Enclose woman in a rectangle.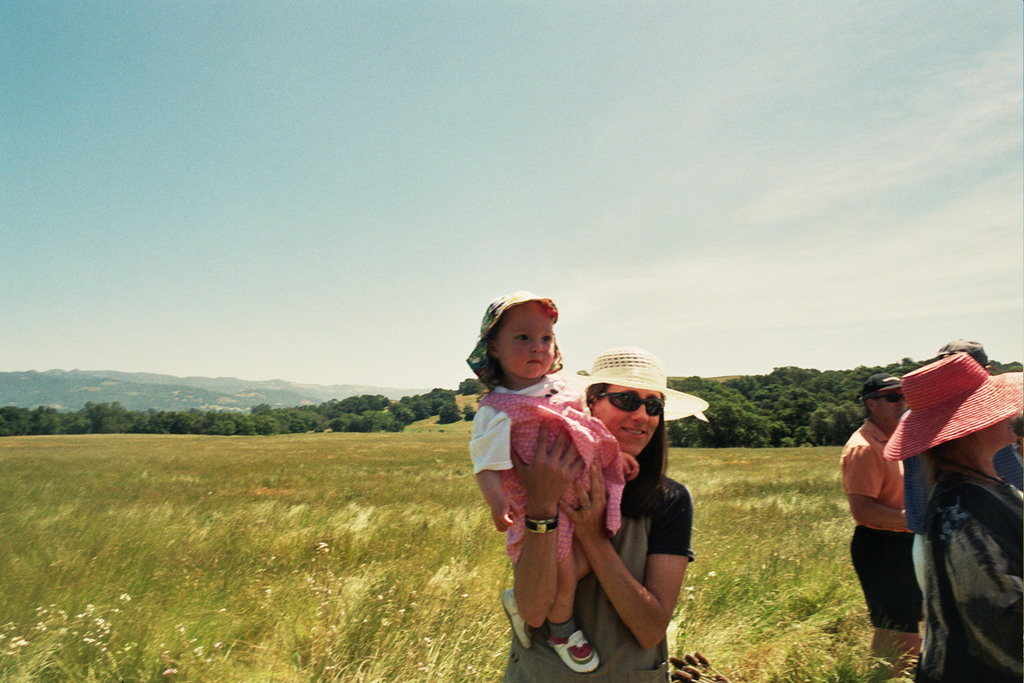
<region>903, 352, 1023, 682</region>.
